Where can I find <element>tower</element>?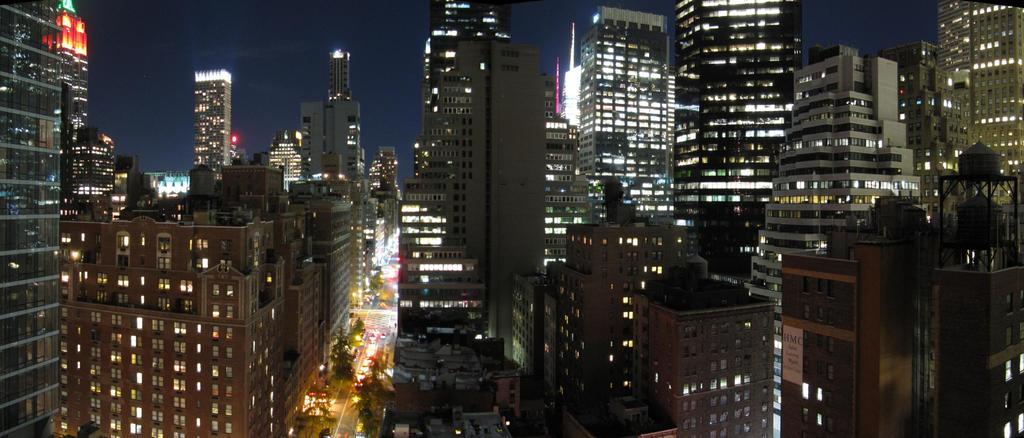
You can find it at BBox(581, 9, 679, 221).
